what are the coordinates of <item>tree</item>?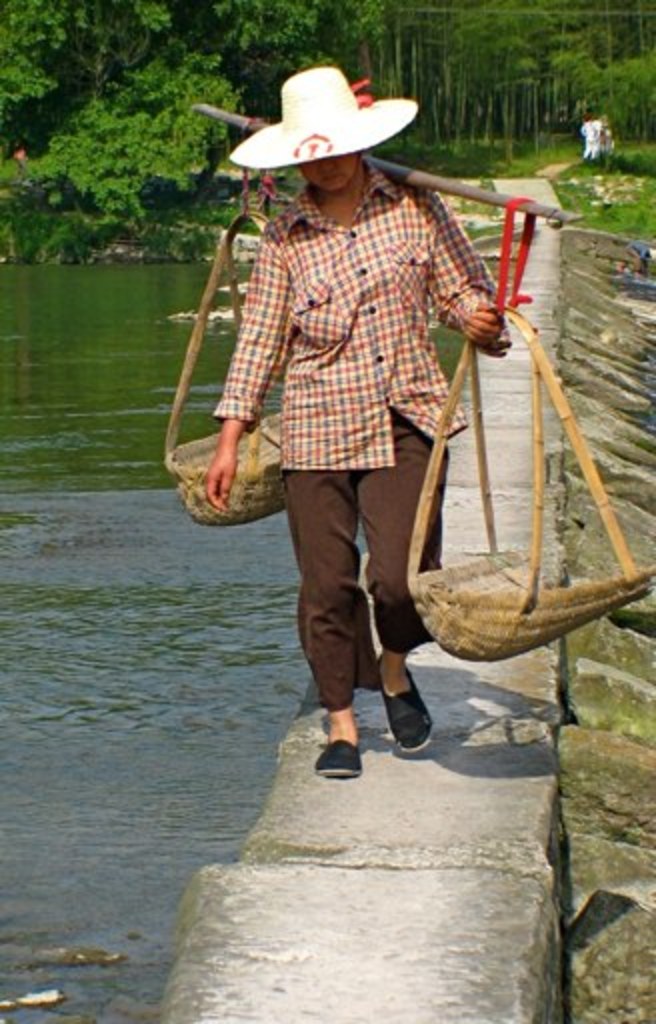
<box>0,0,332,218</box>.
